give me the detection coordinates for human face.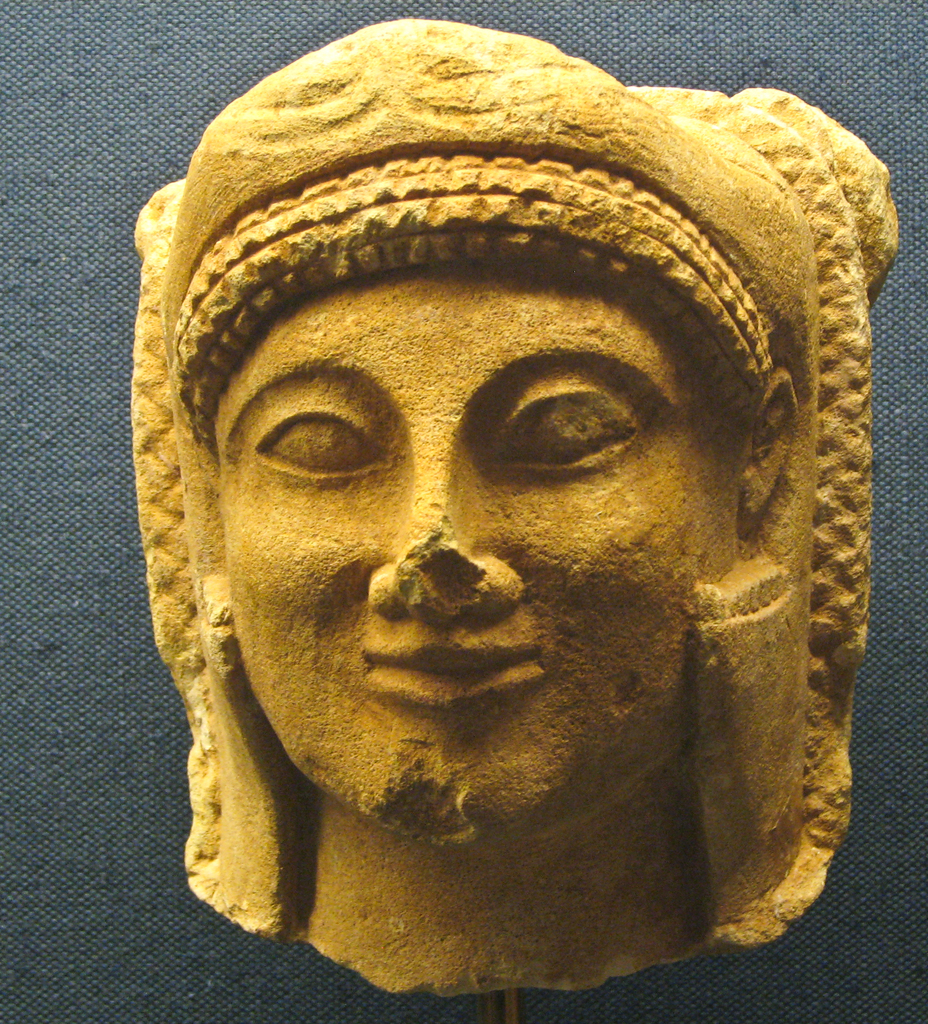
222 266 746 846.
